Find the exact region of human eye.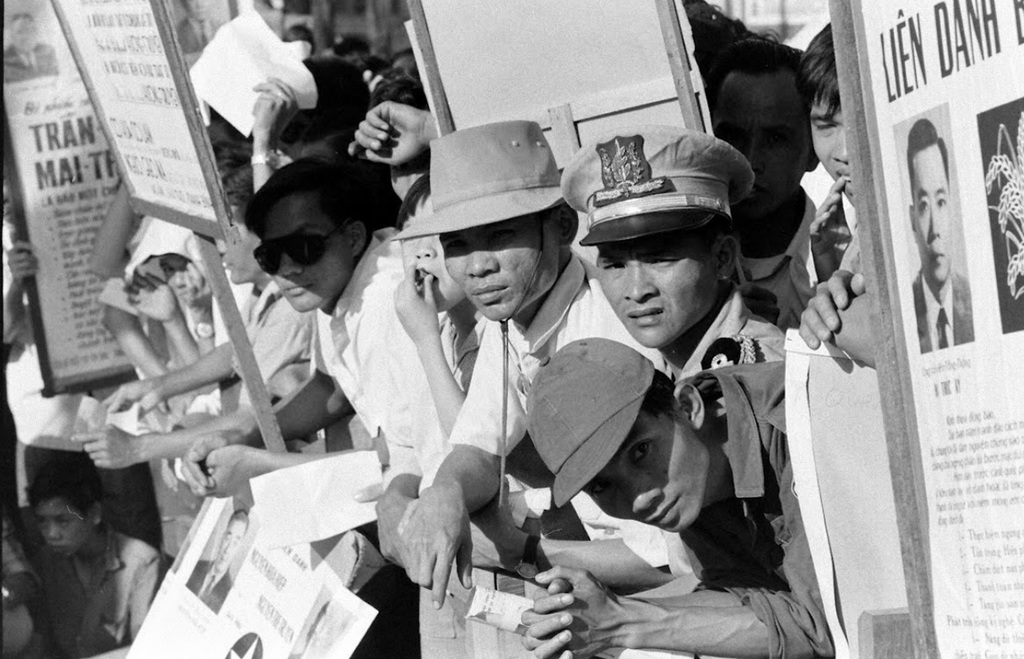
Exact region: {"left": 493, "top": 226, "right": 515, "bottom": 250}.
